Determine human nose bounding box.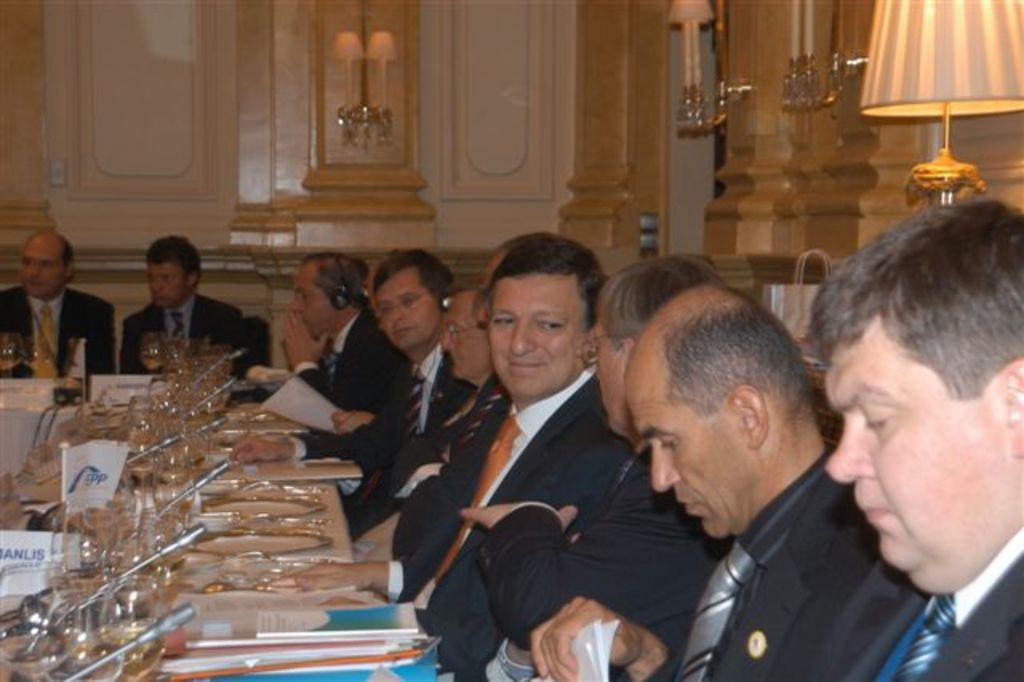
Determined: (30,261,42,280).
